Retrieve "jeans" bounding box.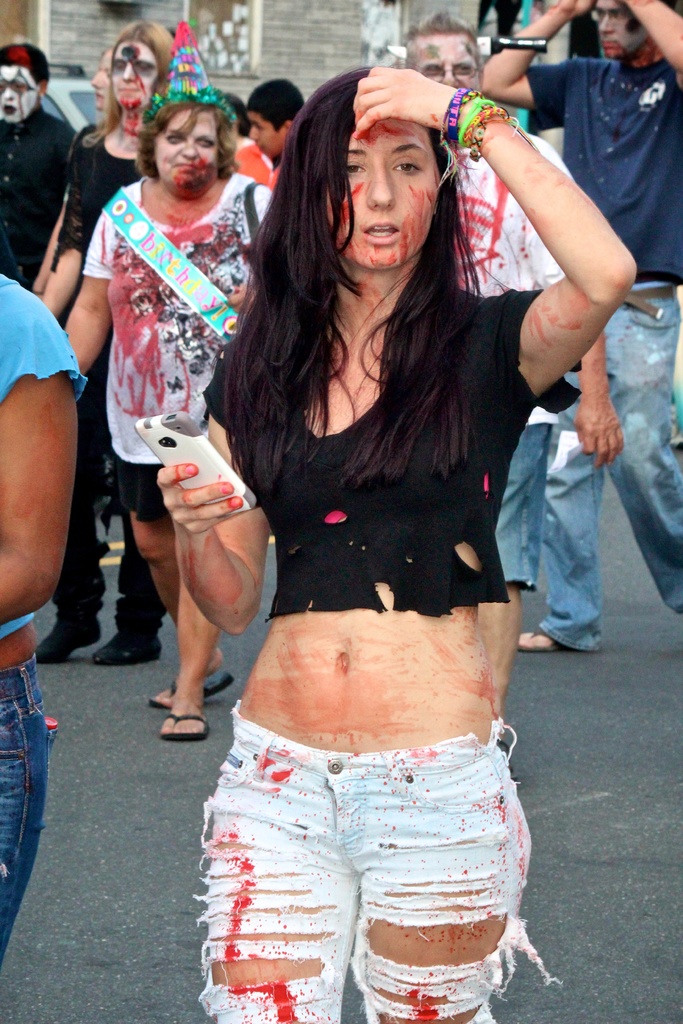
Bounding box: rect(495, 419, 555, 591).
